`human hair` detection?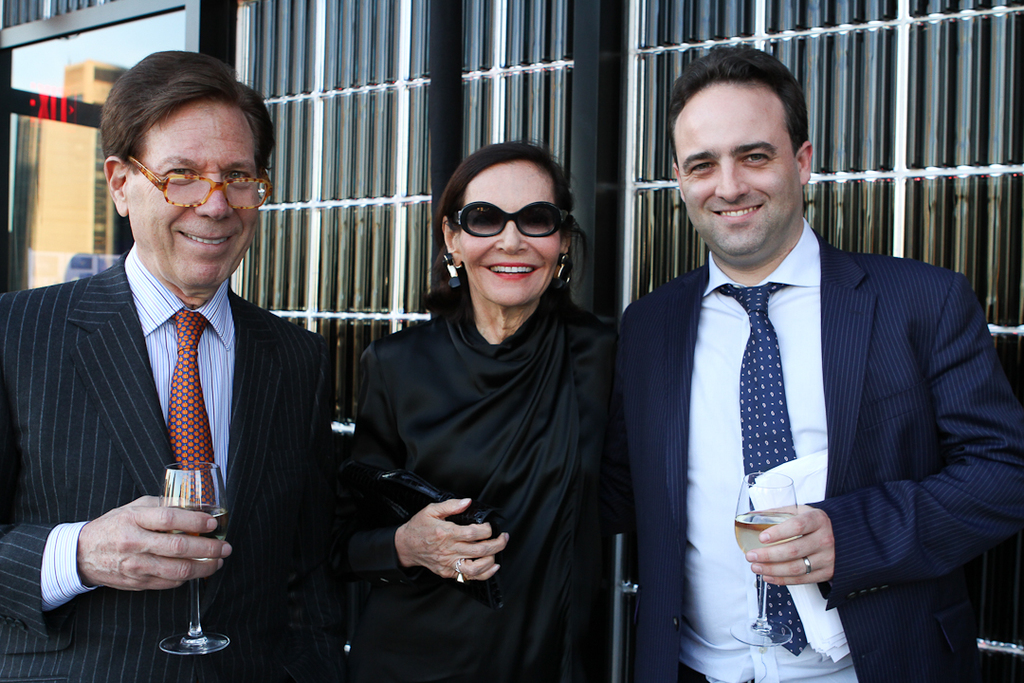
l=665, t=43, r=809, b=209
